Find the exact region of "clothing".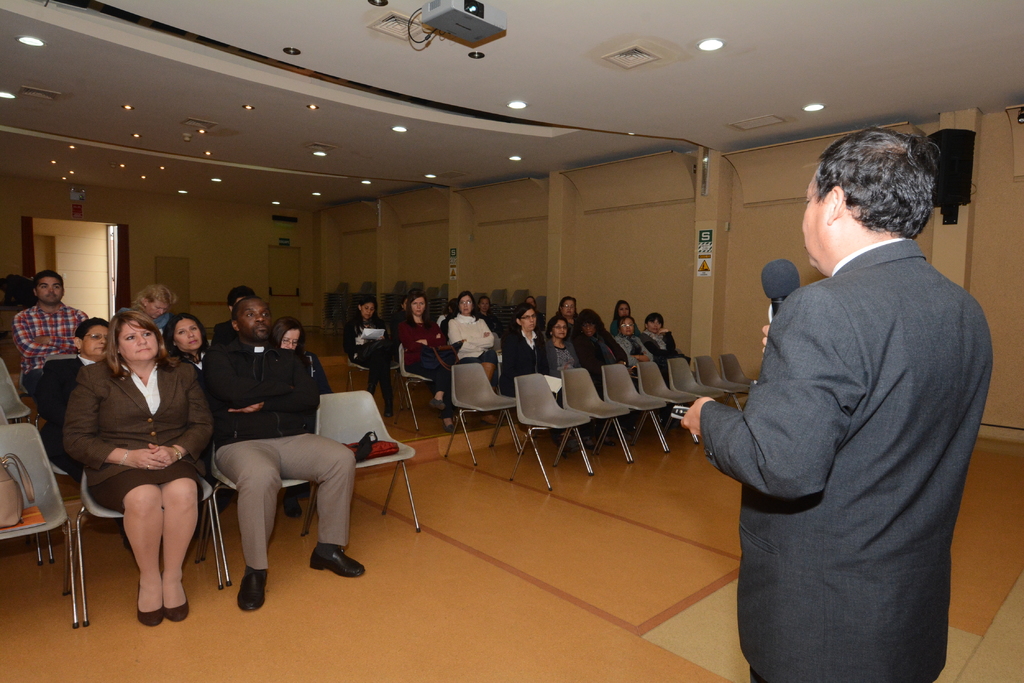
Exact region: bbox(572, 322, 628, 389).
